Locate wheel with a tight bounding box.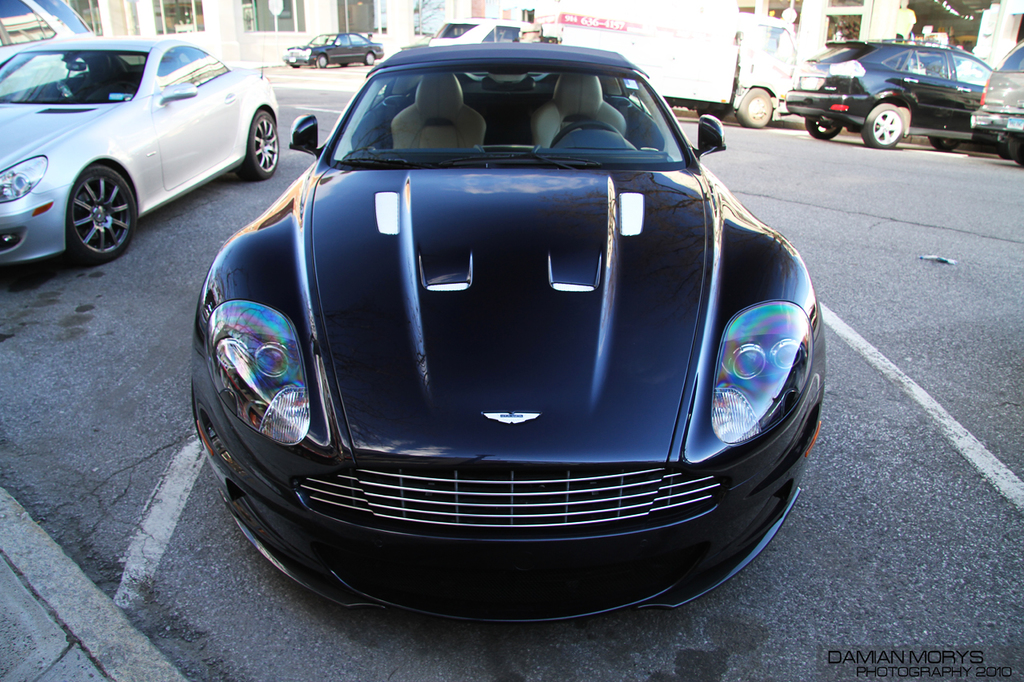
l=1010, t=138, r=1023, b=160.
